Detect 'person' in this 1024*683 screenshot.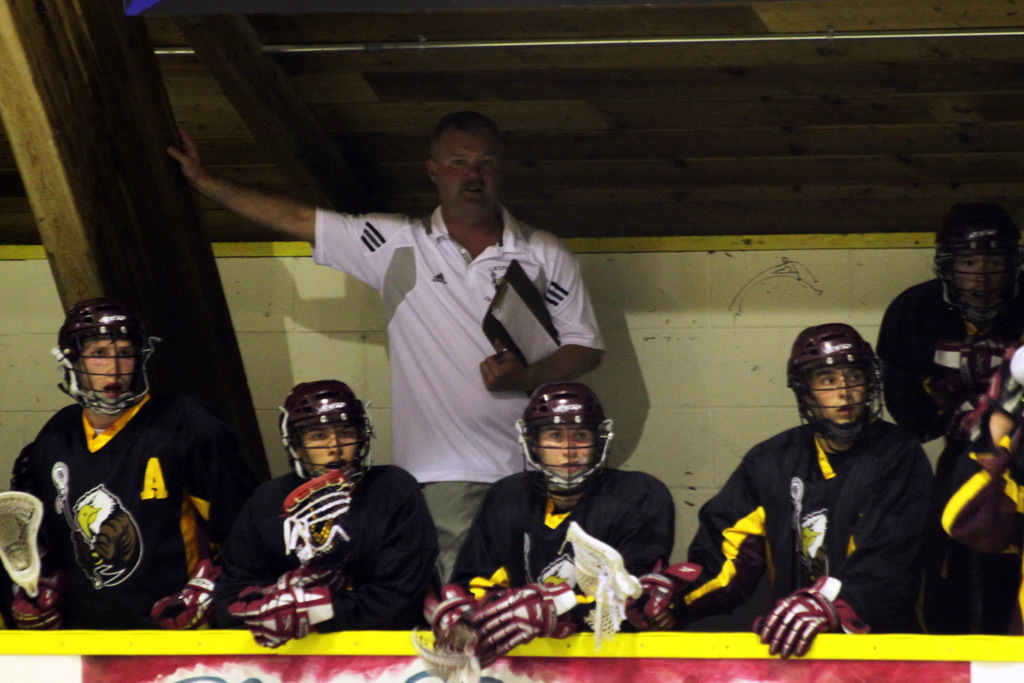
Detection: 614:324:943:675.
